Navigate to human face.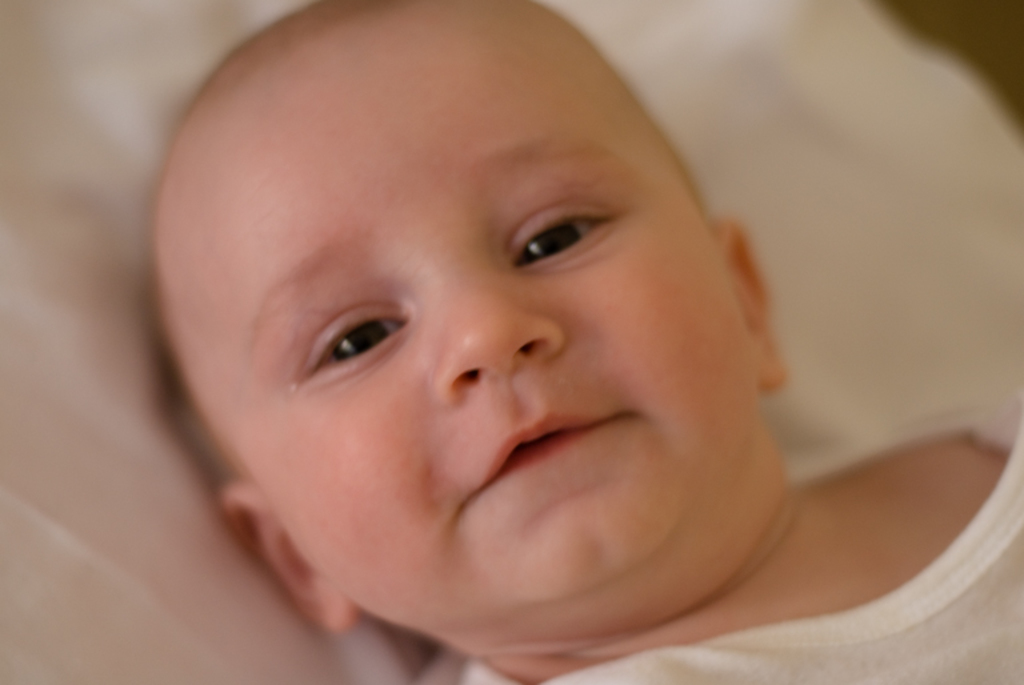
Navigation target: 144, 0, 781, 636.
